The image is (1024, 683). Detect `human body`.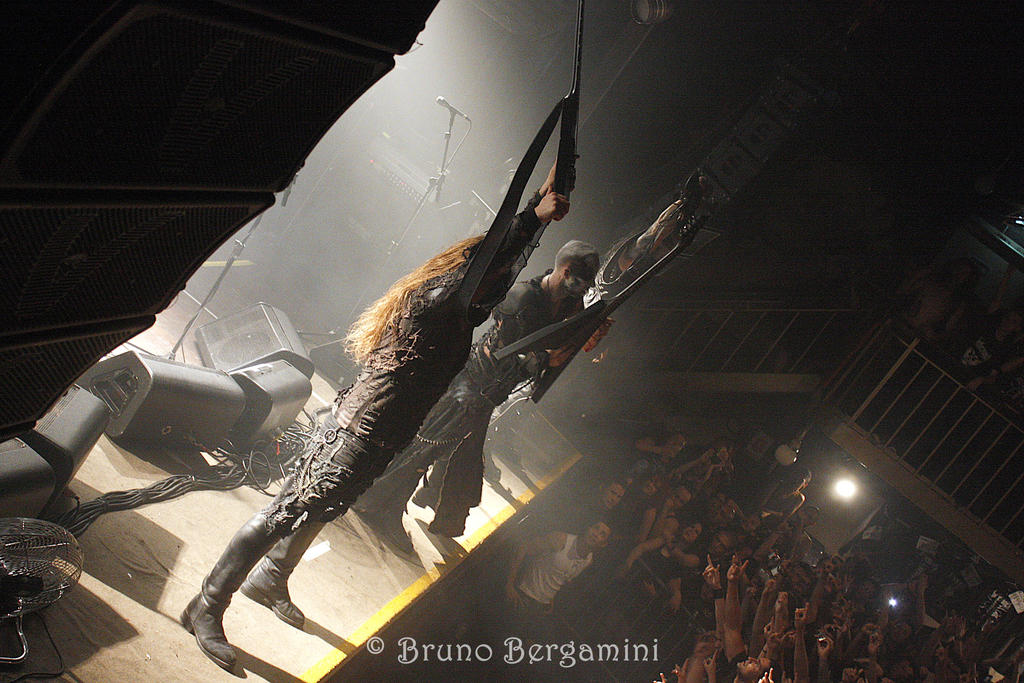
Detection: 170:26:662:616.
